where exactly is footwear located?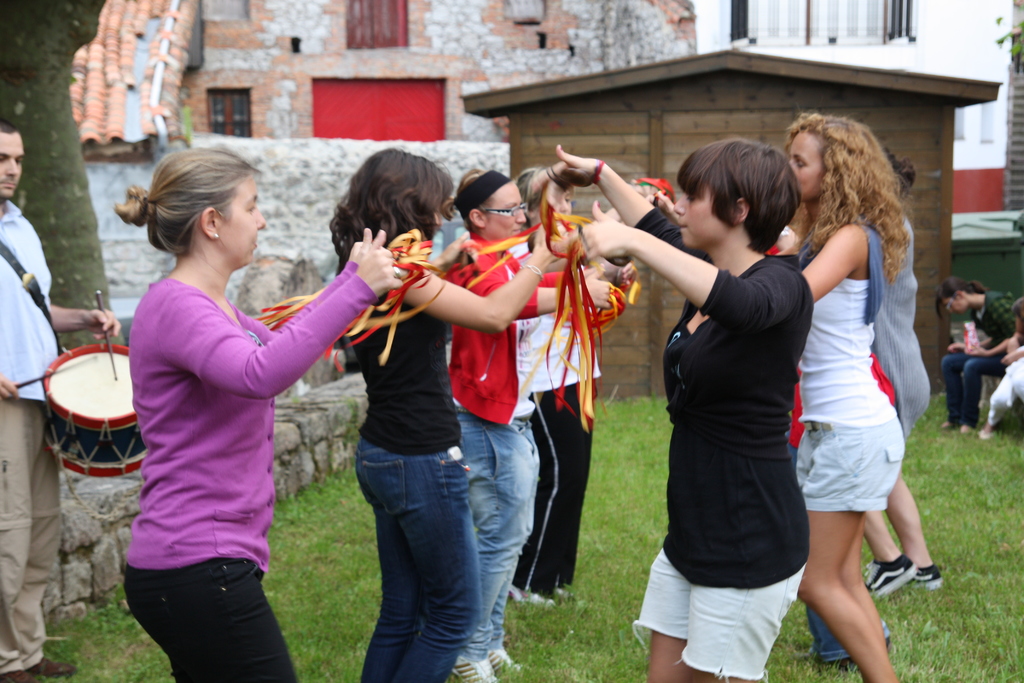
Its bounding box is 860 552 917 599.
